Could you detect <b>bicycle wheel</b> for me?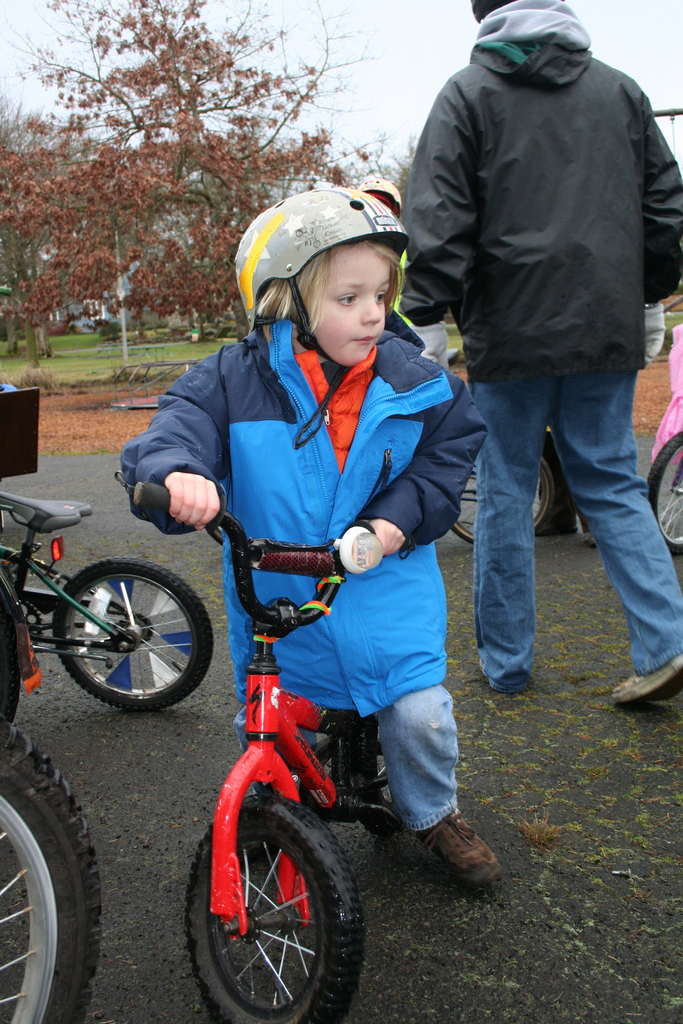
Detection result: locate(0, 705, 106, 1023).
